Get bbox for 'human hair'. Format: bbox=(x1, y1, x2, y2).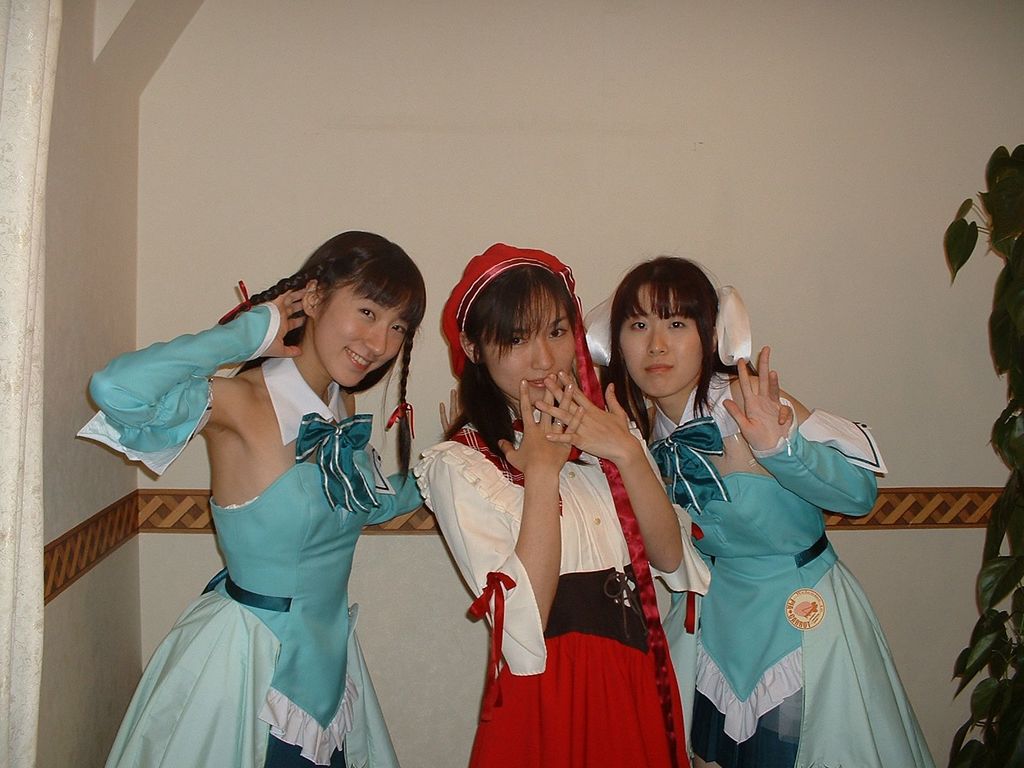
bbox=(438, 263, 599, 464).
